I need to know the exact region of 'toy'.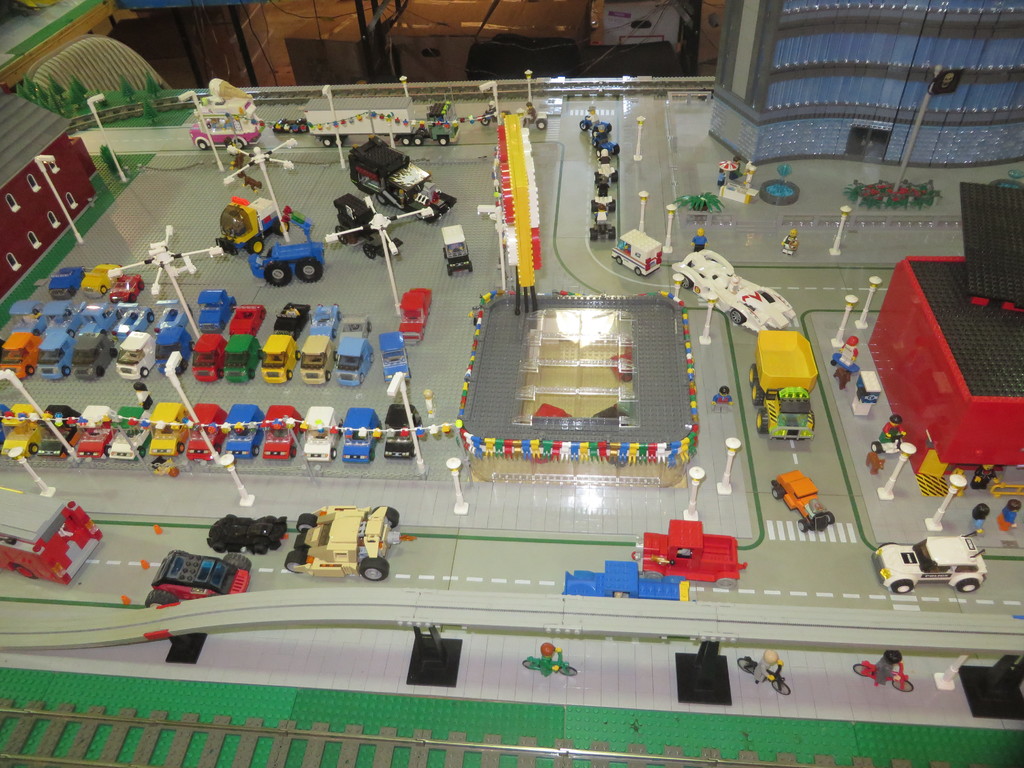
Region: crop(109, 401, 151, 458).
